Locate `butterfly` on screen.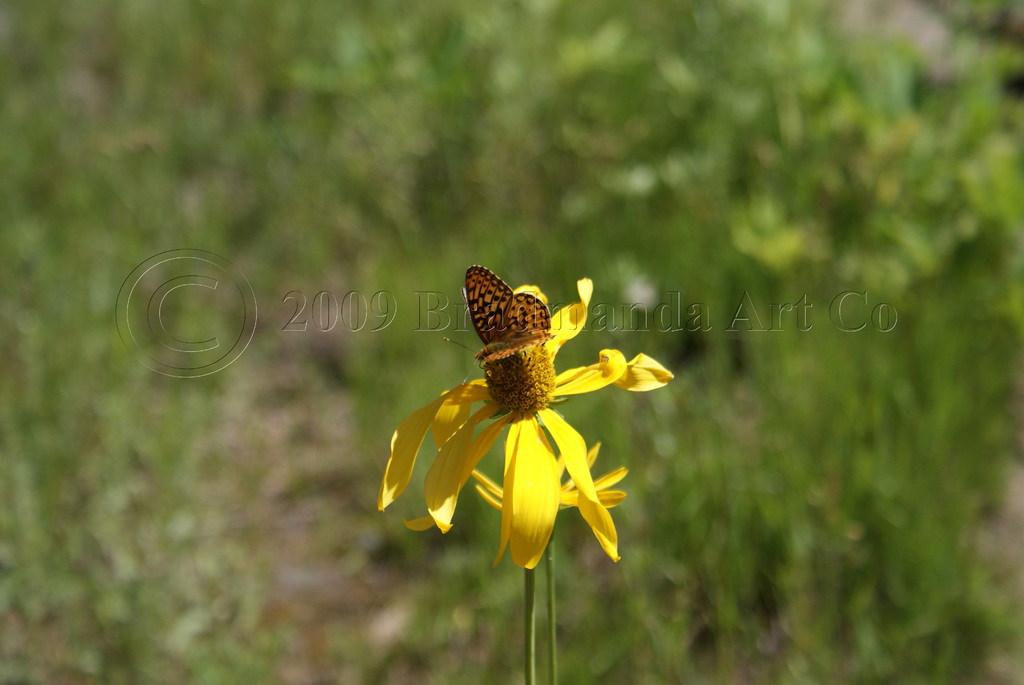
On screen at region(445, 261, 557, 364).
